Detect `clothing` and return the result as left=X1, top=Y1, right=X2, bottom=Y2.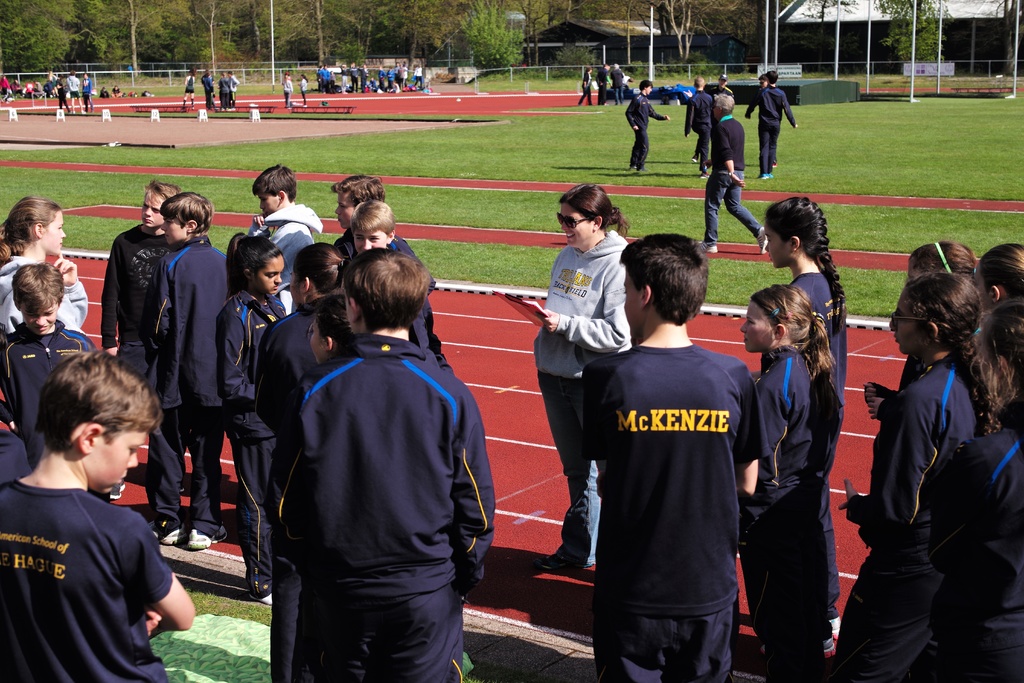
left=0, top=487, right=177, bottom=682.
